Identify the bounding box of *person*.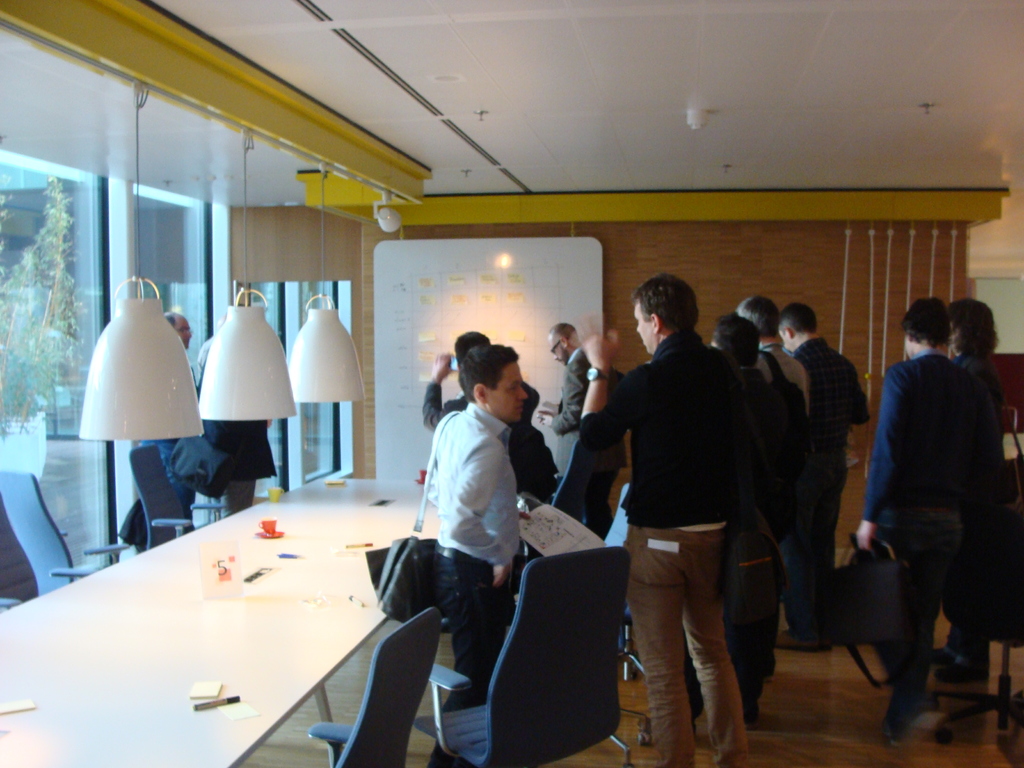
bbox=(773, 300, 868, 647).
